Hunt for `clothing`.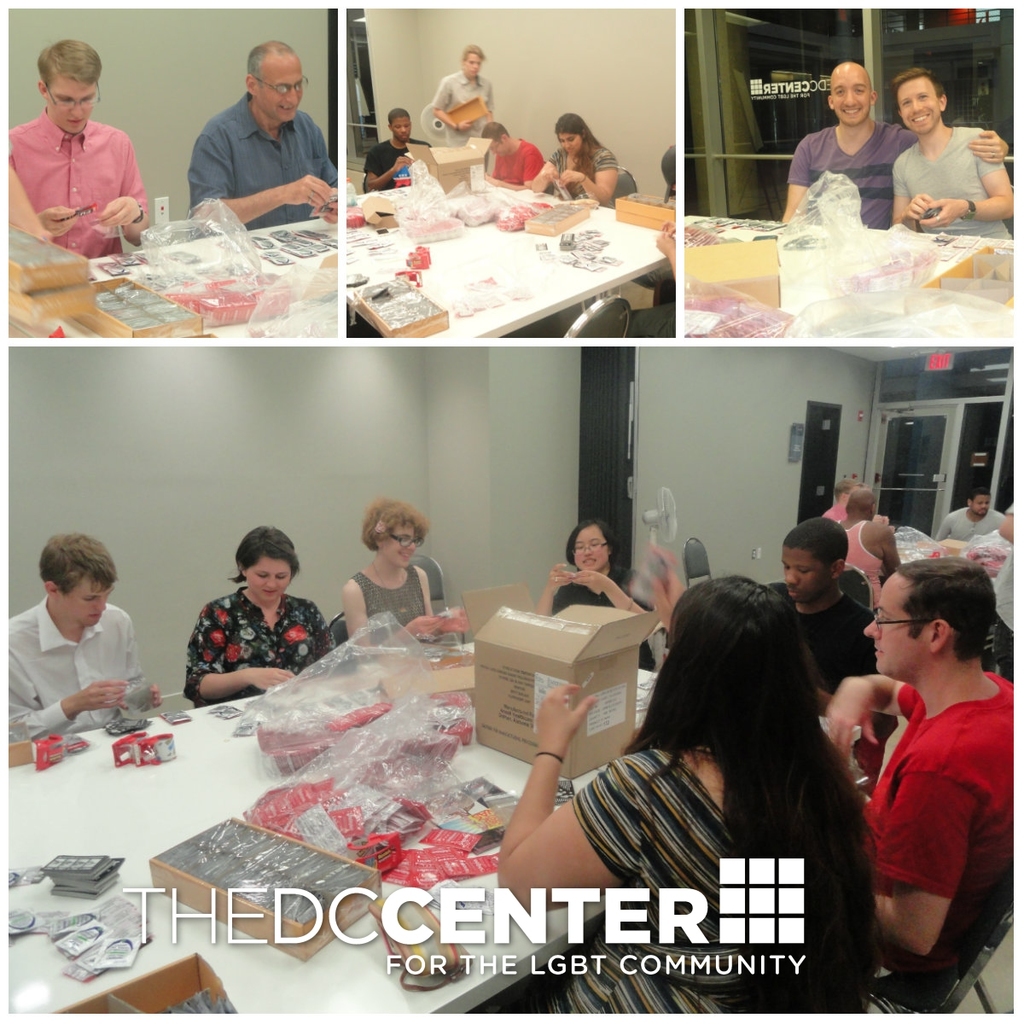
Hunted down at {"x1": 8, "y1": 588, "x2": 148, "y2": 748}.
